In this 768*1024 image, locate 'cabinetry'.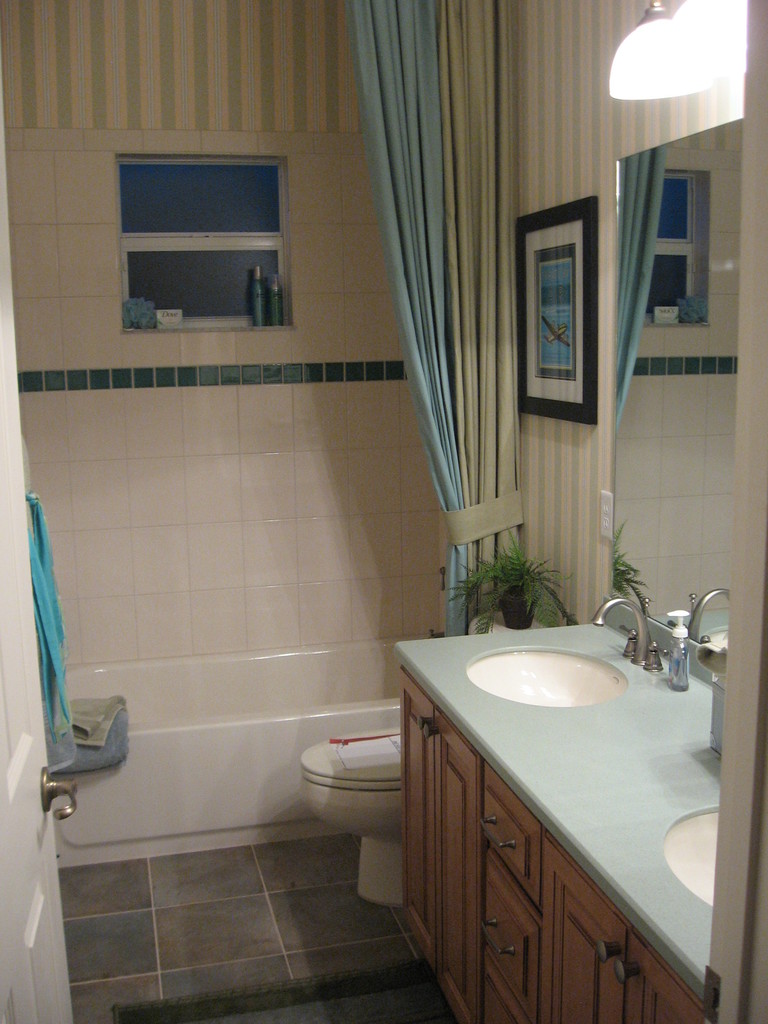
Bounding box: select_region(479, 767, 540, 902).
